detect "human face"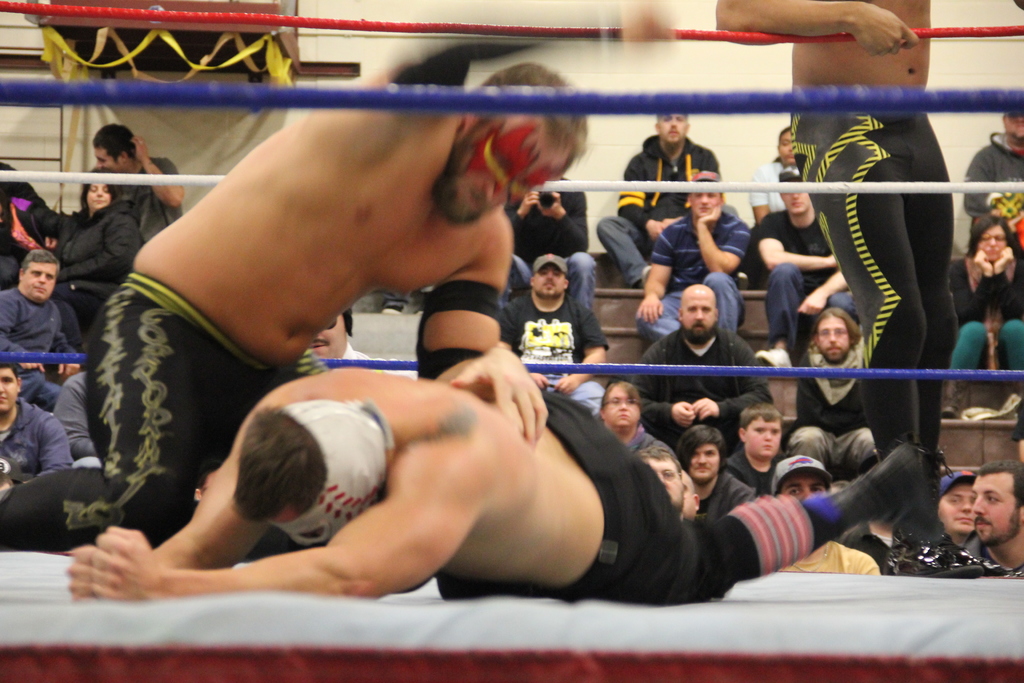
[0,369,17,413]
